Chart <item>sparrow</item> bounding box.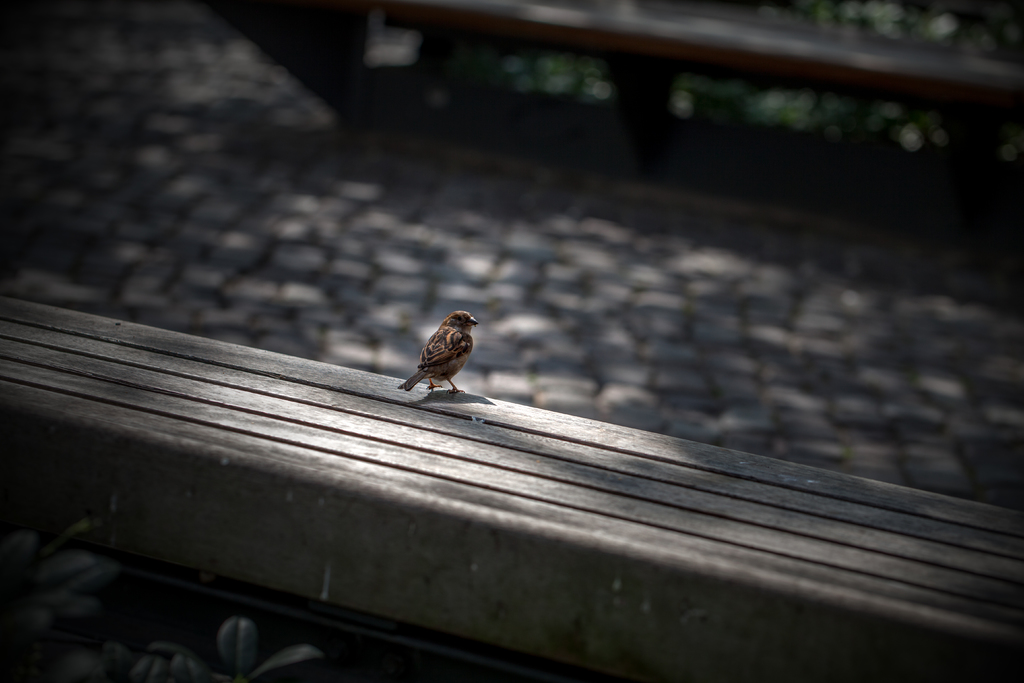
Charted: (x1=397, y1=310, x2=481, y2=394).
